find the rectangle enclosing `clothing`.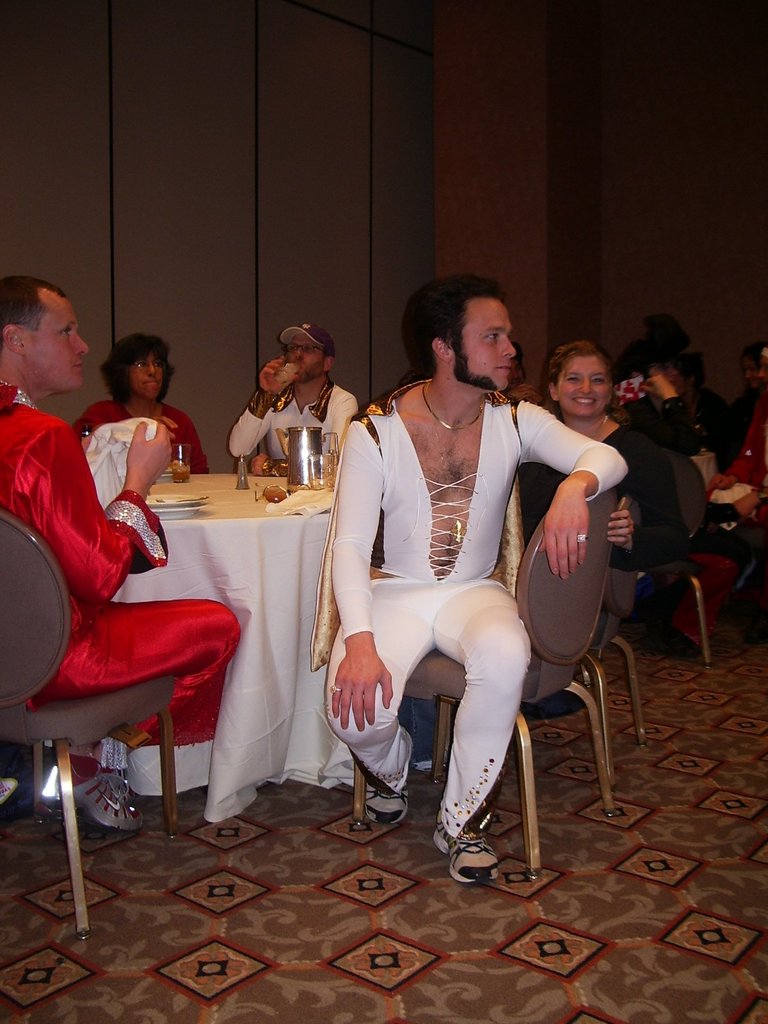
520:414:689:579.
